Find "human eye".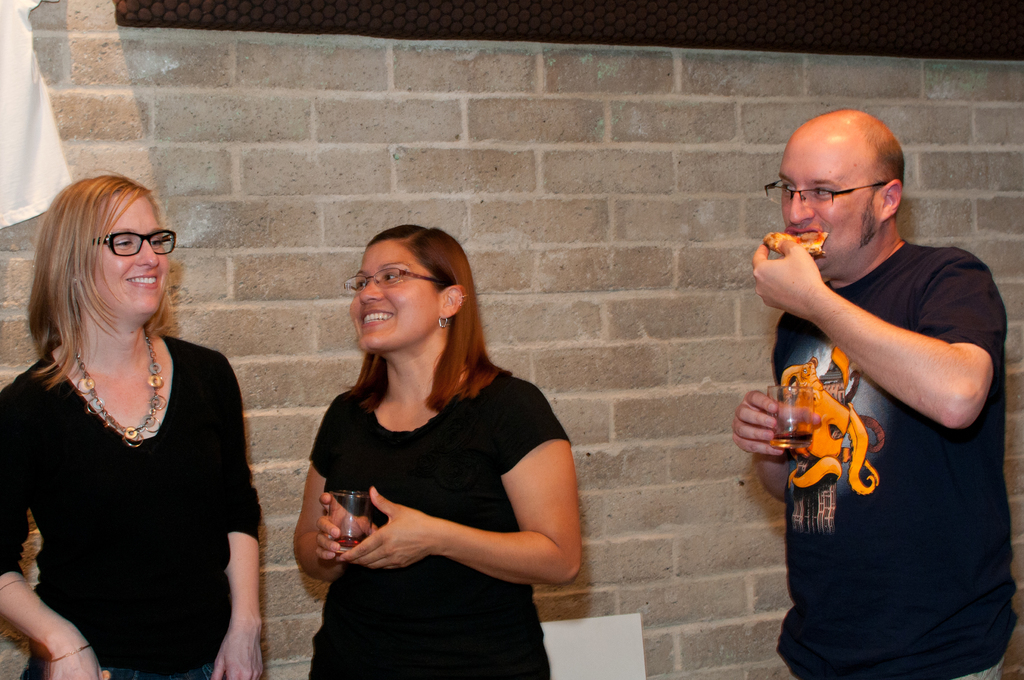
rect(109, 230, 138, 250).
